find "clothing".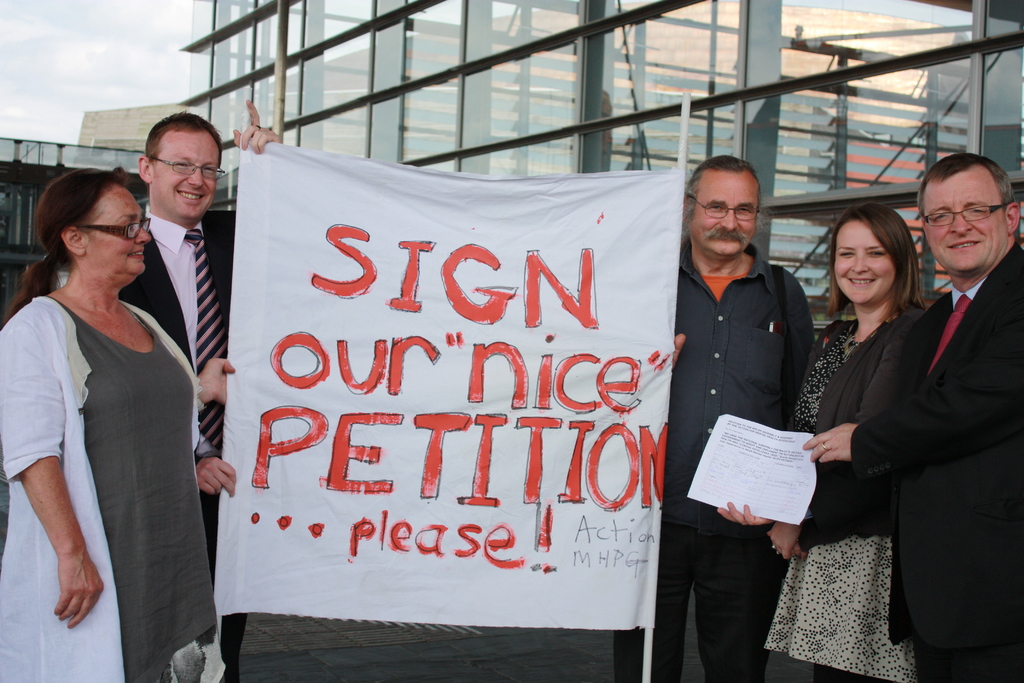
[left=612, top=239, right=817, bottom=682].
